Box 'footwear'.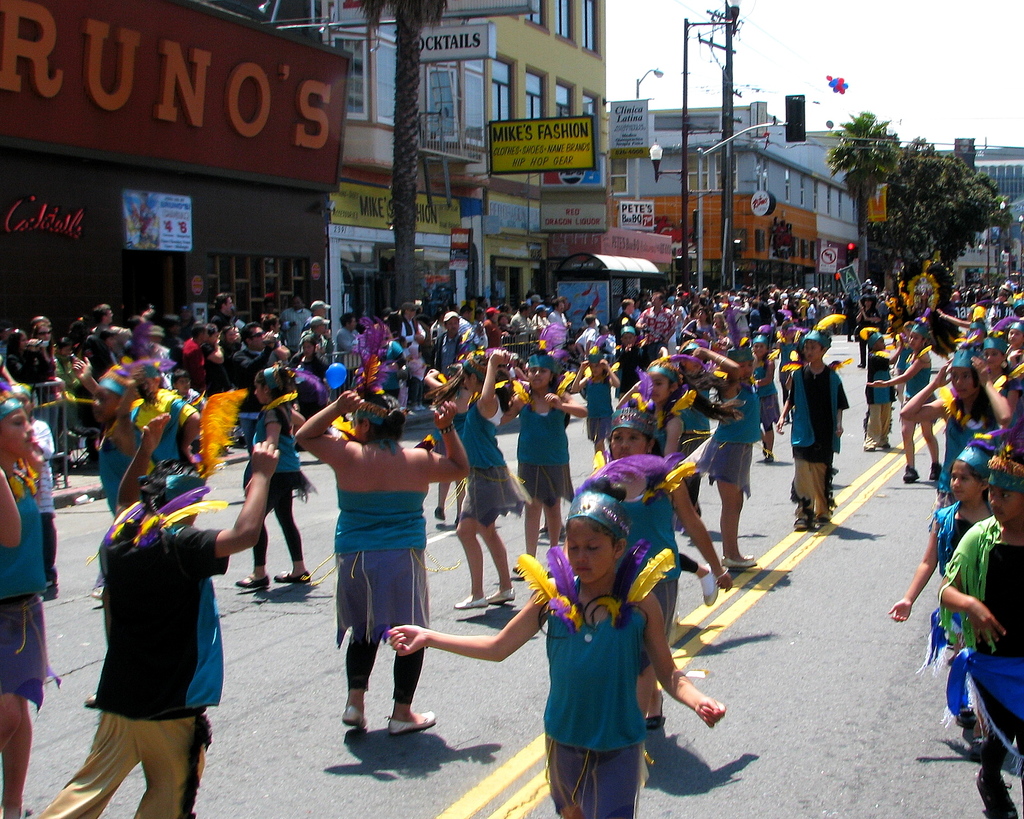
[x1=433, y1=503, x2=447, y2=521].
